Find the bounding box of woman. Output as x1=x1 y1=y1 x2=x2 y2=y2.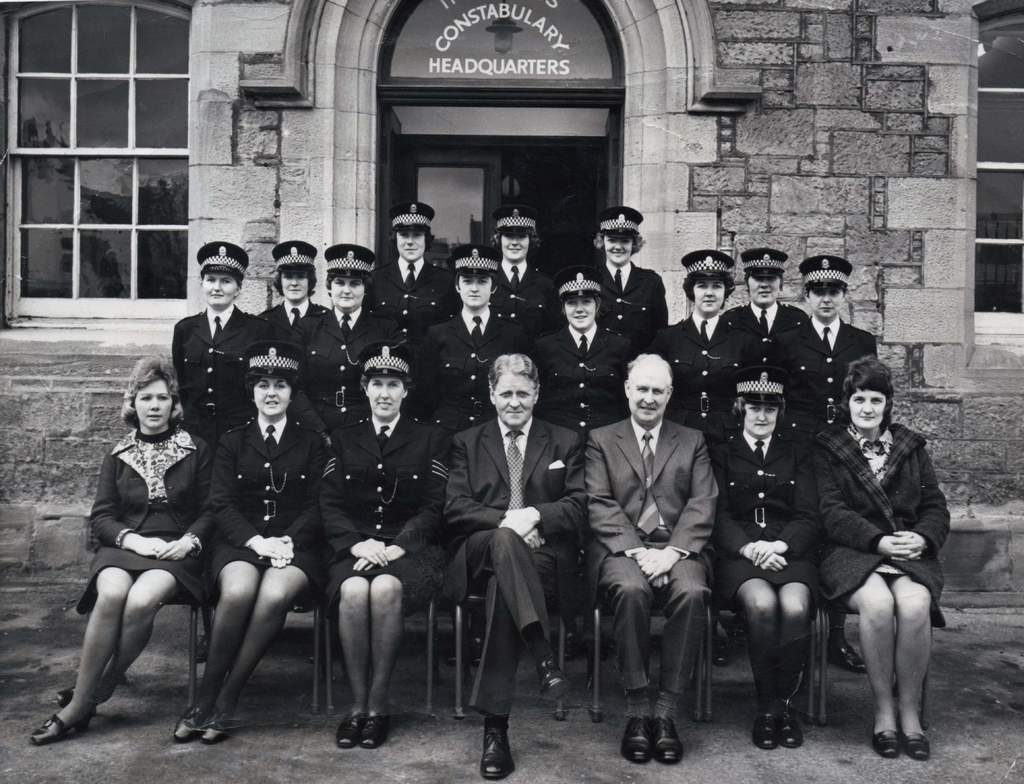
x1=569 y1=204 x2=666 y2=345.
